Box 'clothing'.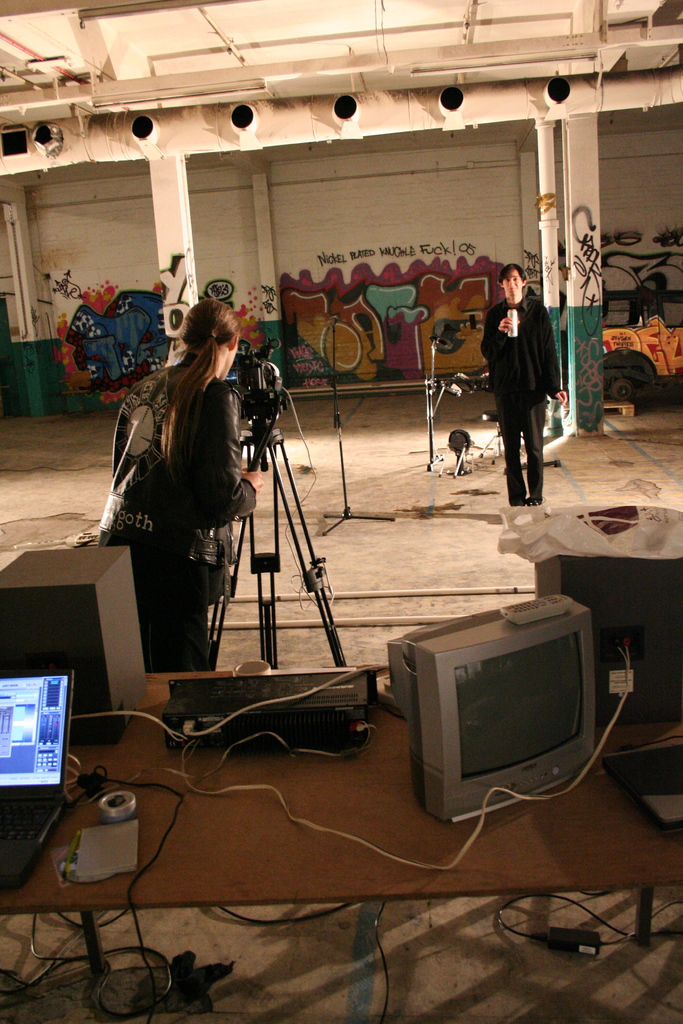
x1=486 y1=254 x2=570 y2=480.
